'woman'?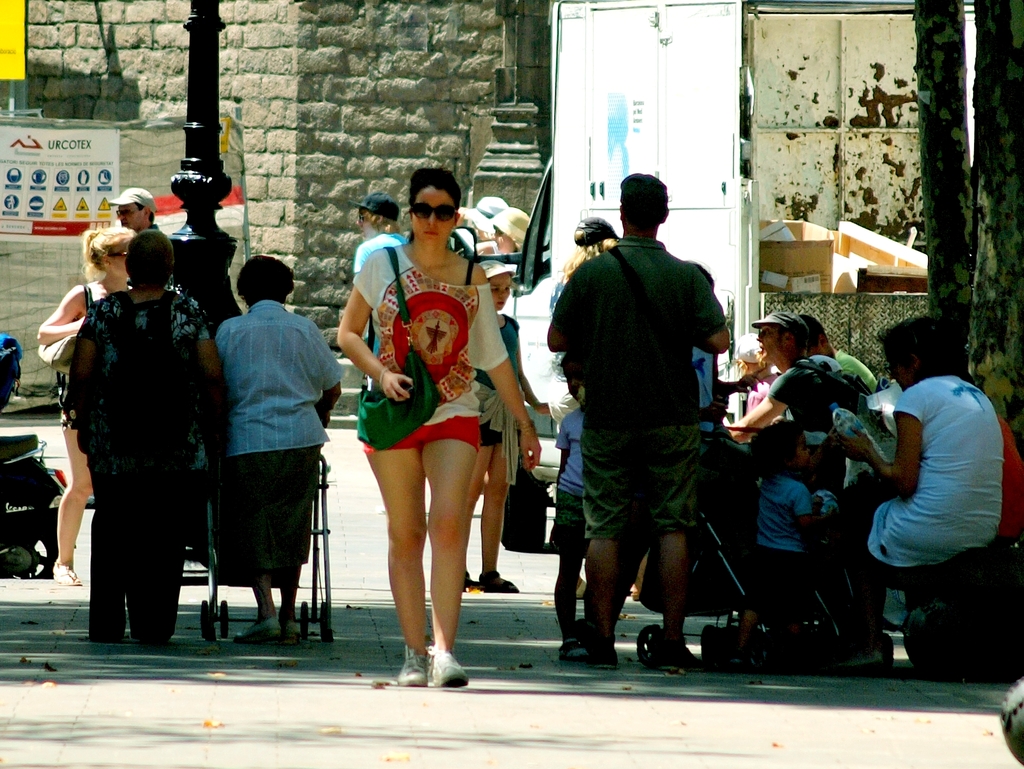
select_region(329, 186, 531, 672)
